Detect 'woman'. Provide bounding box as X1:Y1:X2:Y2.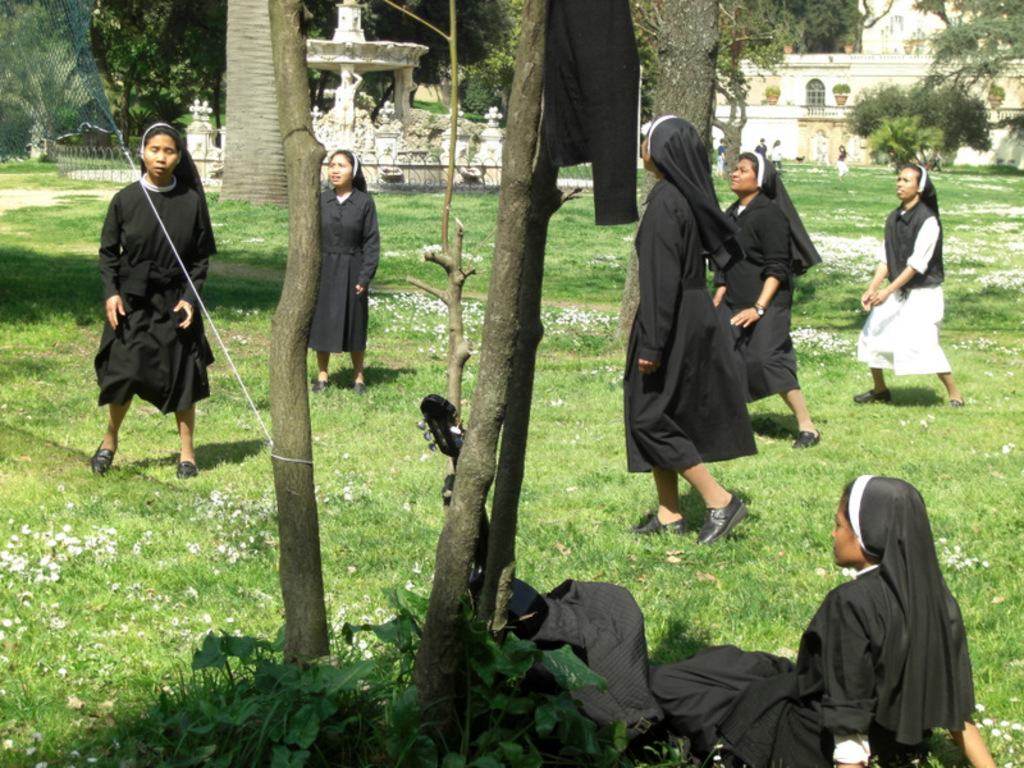
837:141:850:179.
